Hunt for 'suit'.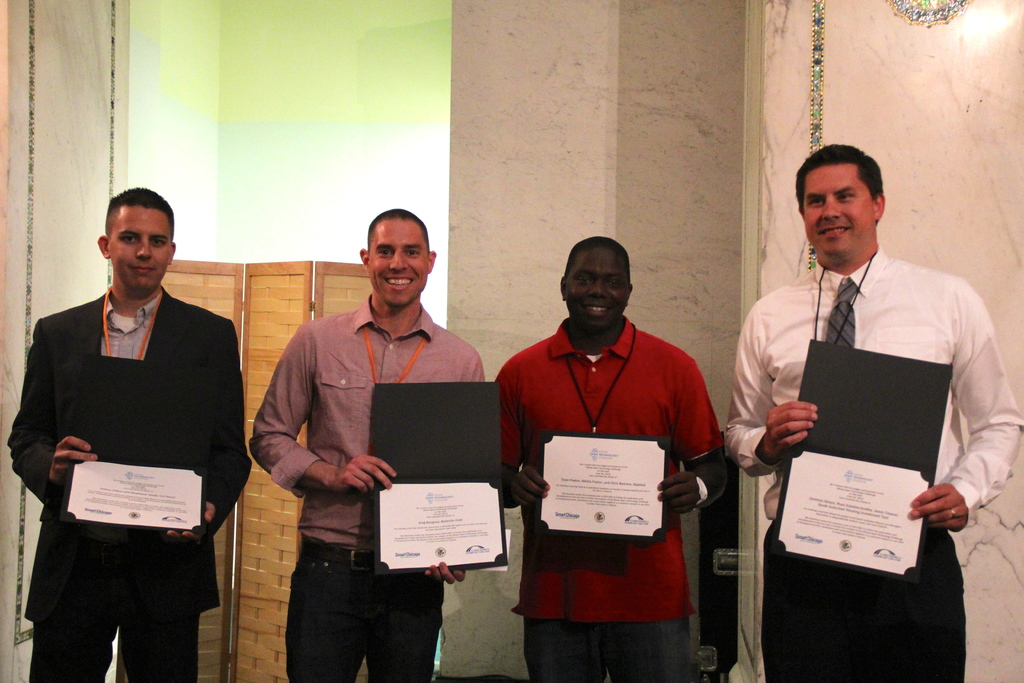
Hunted down at 20:210:241:682.
